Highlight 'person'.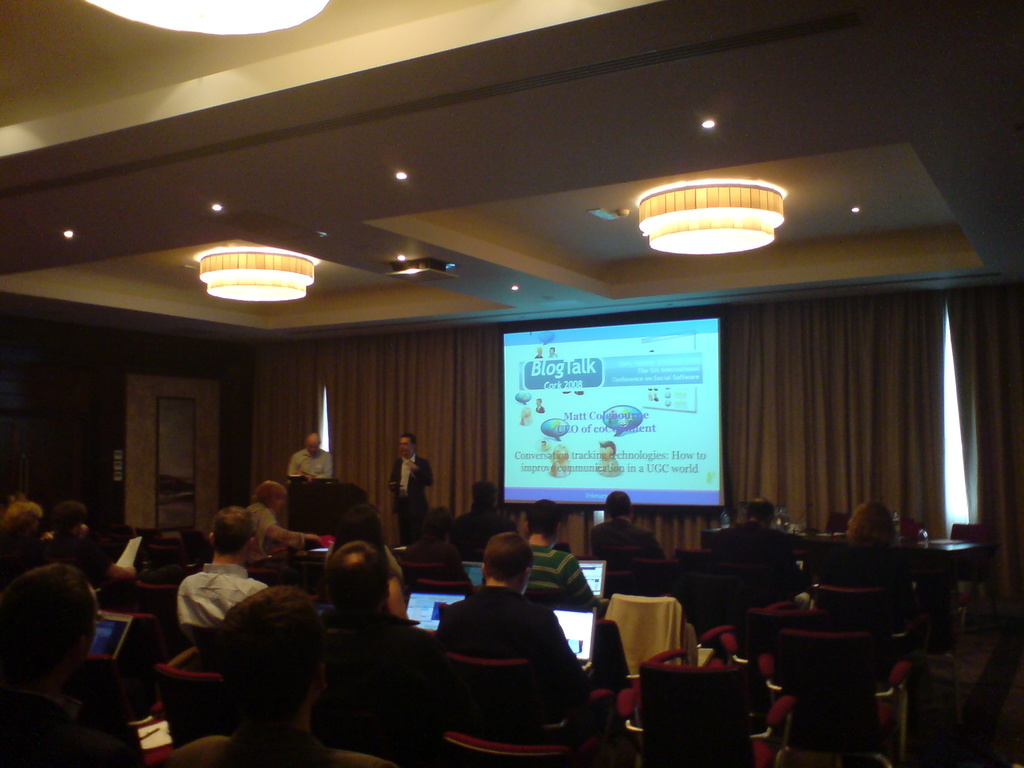
Highlighted region: x1=310 y1=544 x2=454 y2=760.
